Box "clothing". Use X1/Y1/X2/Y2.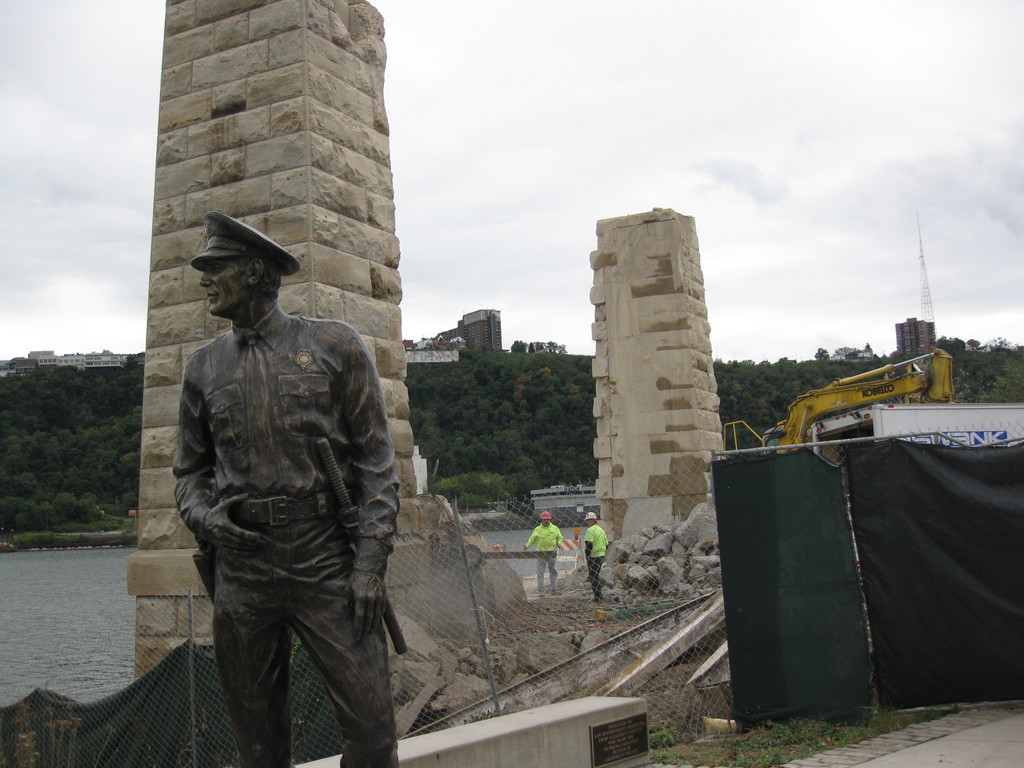
529/520/564/552.
